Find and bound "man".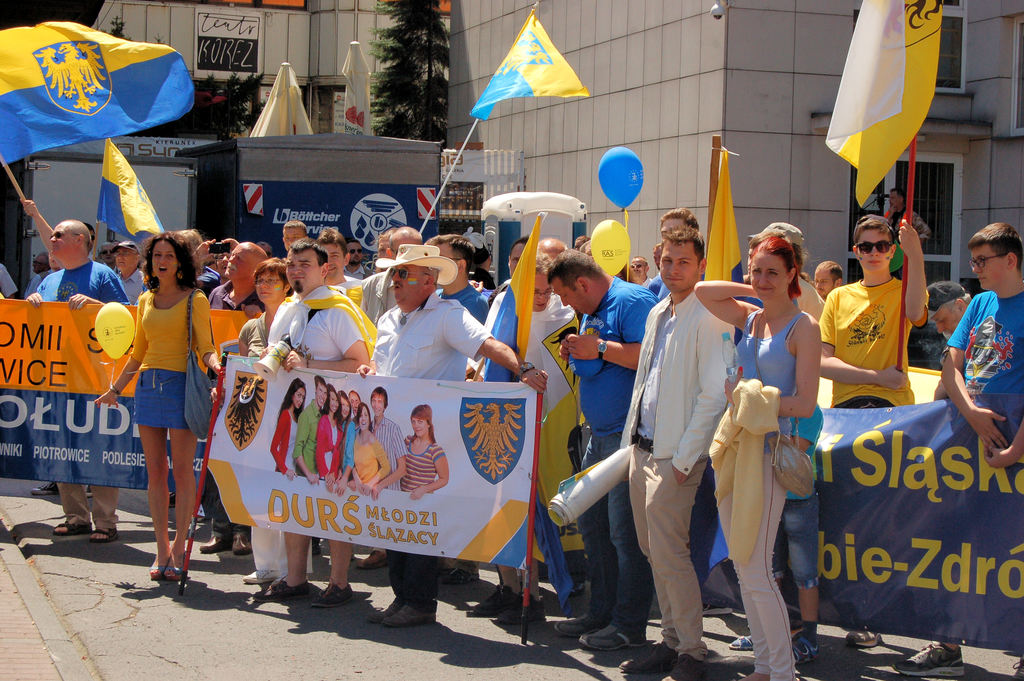
Bound: <box>365,243,547,625</box>.
